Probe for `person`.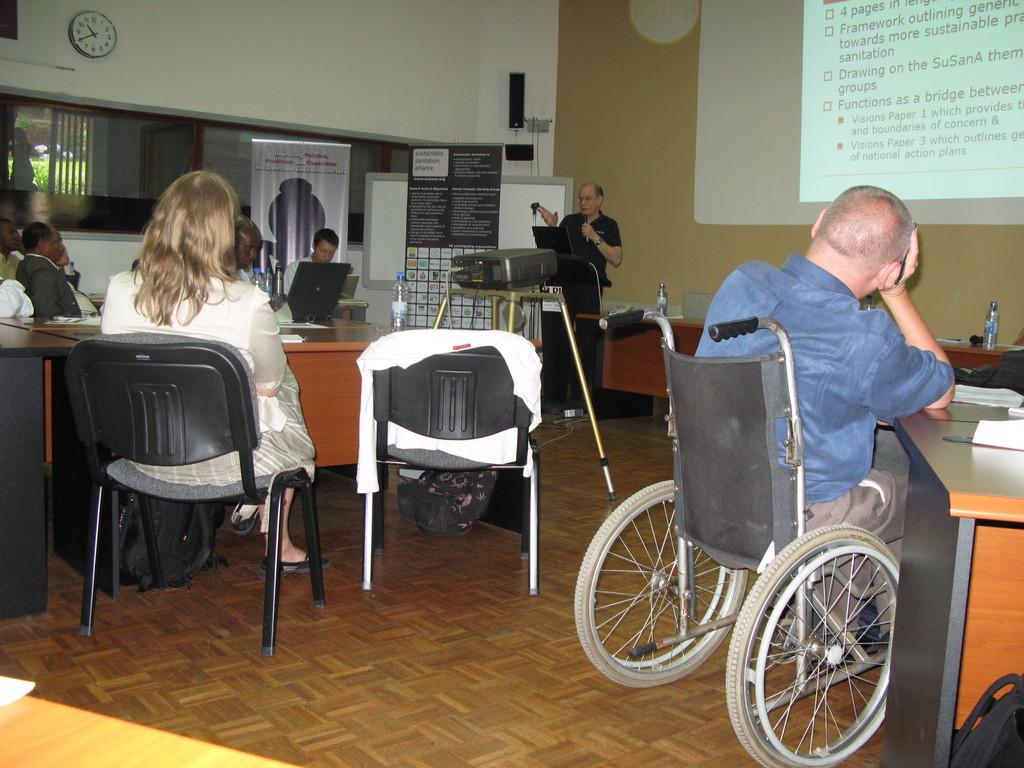
Probe result: bbox=(0, 276, 40, 322).
